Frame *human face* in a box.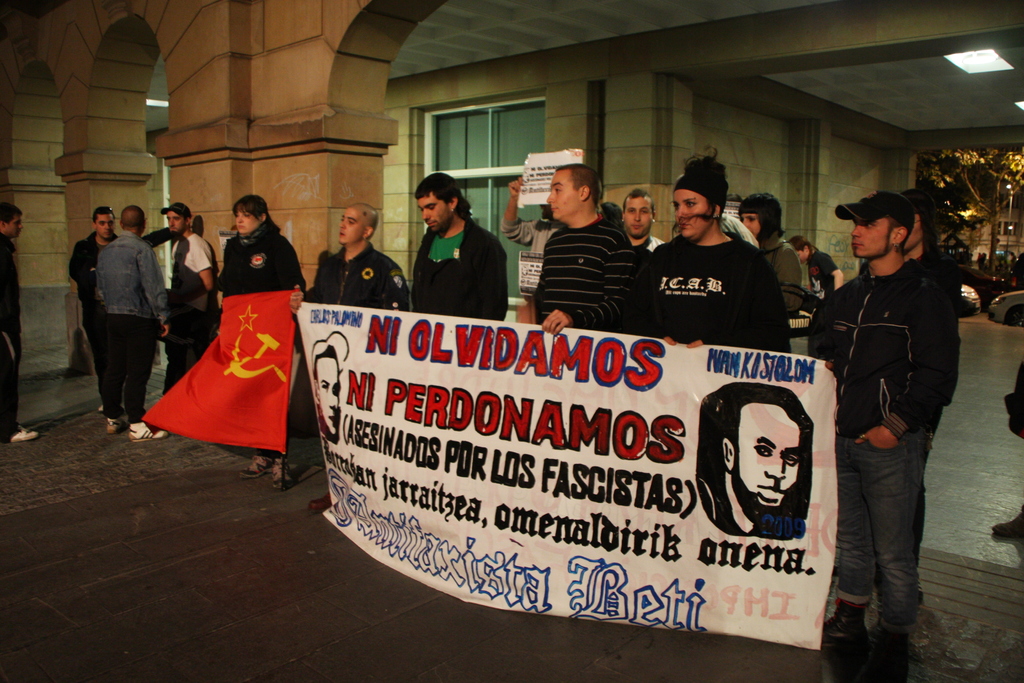
box(166, 210, 184, 234).
